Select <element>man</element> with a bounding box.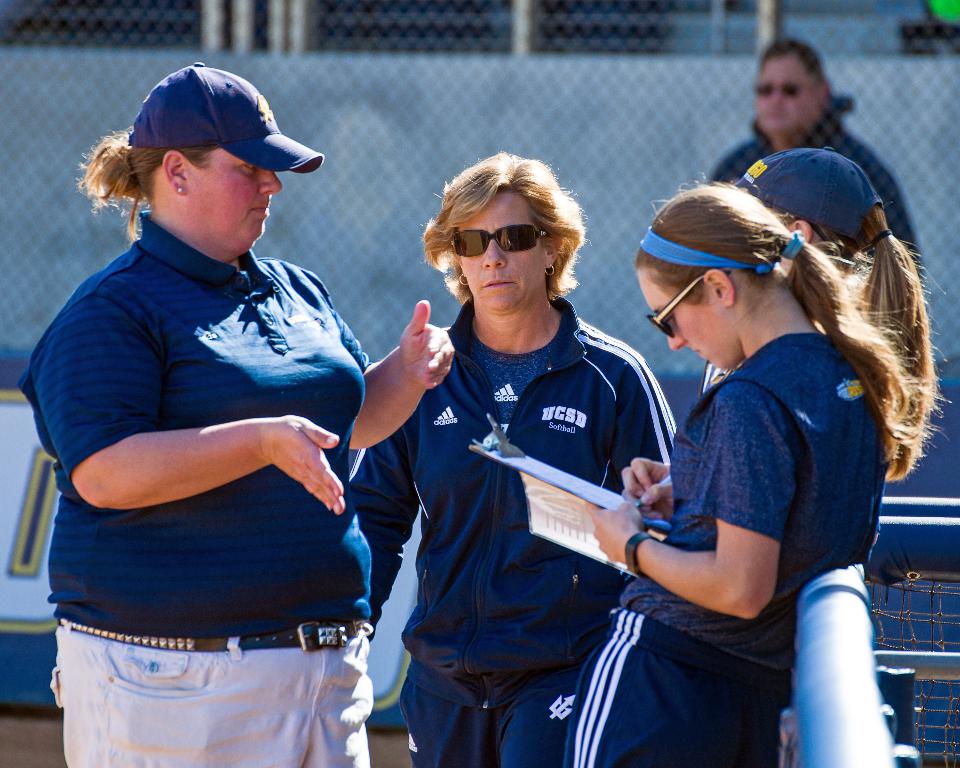
bbox=[33, 62, 421, 751].
